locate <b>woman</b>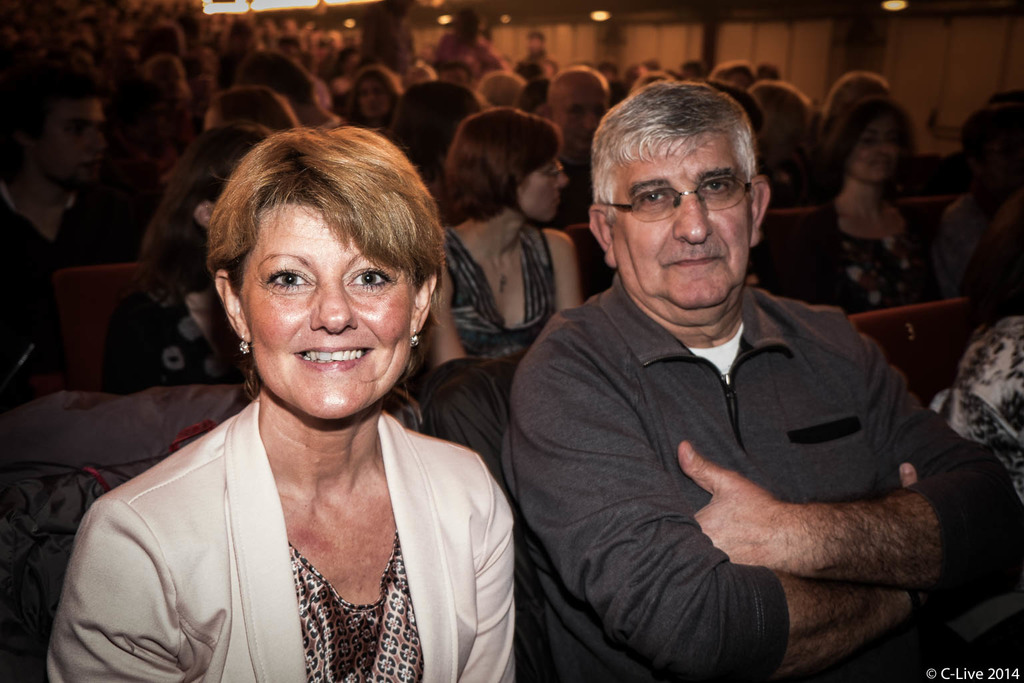
{"x1": 97, "y1": 120, "x2": 289, "y2": 383}
